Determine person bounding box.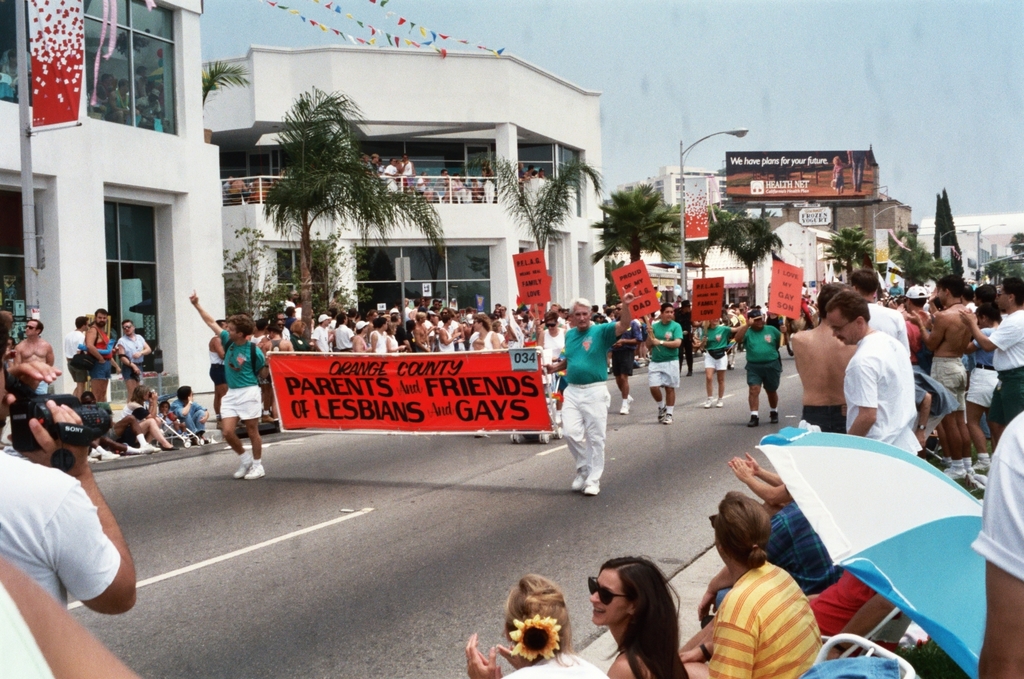
Determined: detection(201, 304, 270, 511).
